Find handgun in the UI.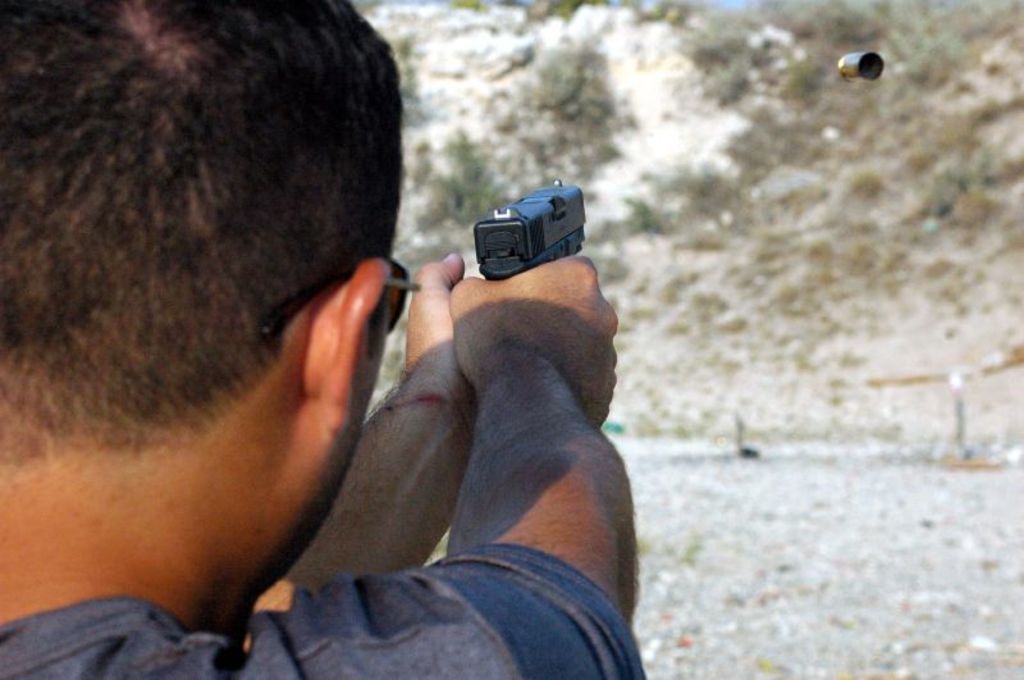
UI element at BBox(468, 174, 589, 282).
